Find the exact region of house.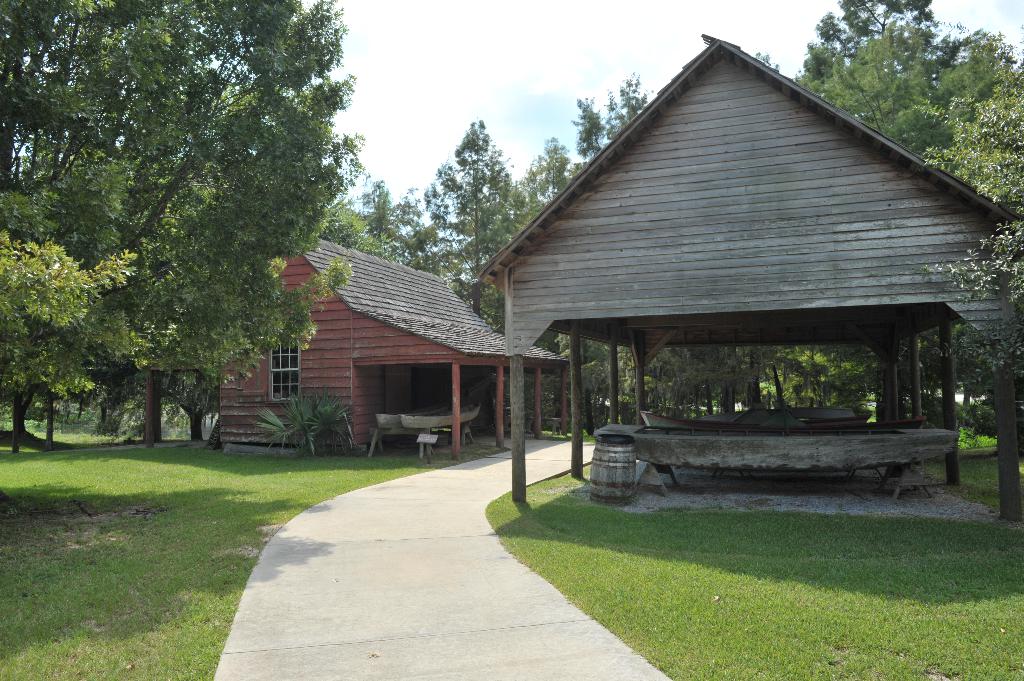
Exact region: 221, 238, 571, 454.
